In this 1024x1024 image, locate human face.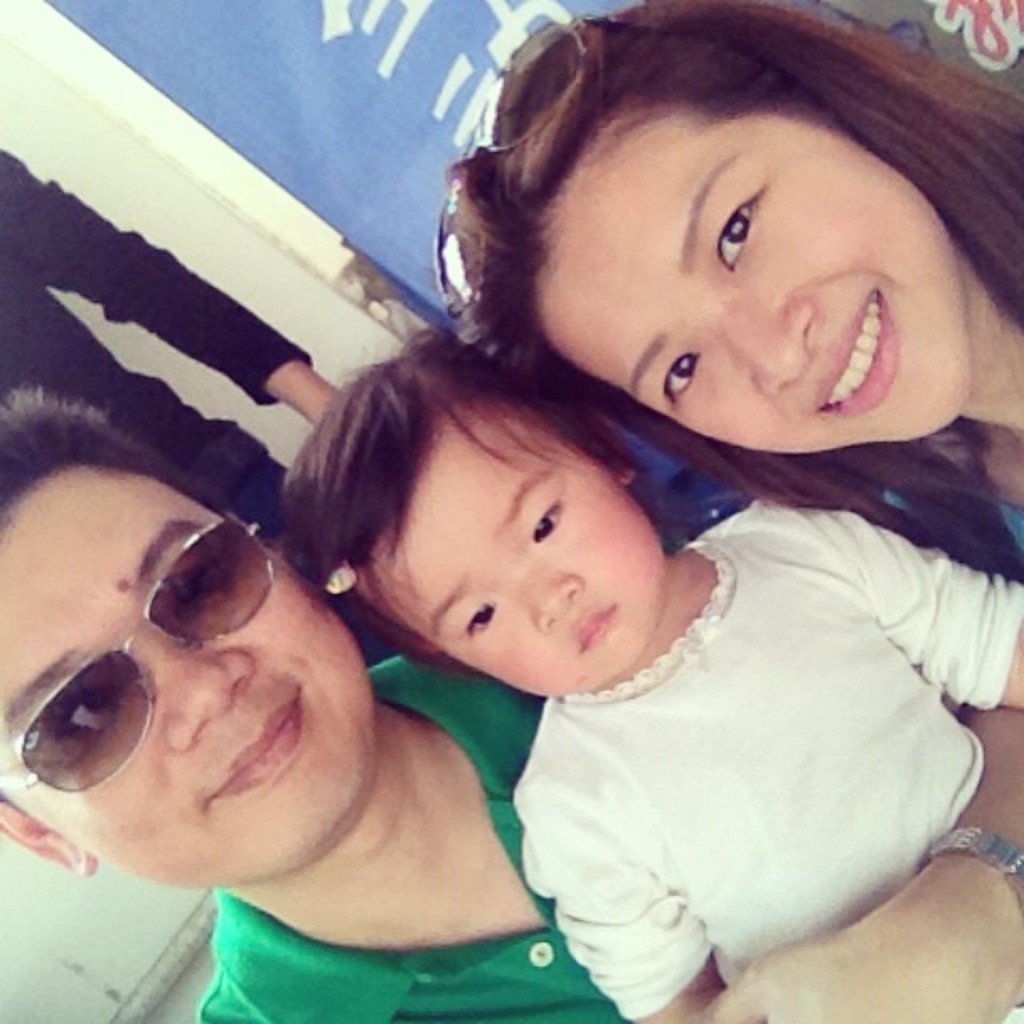
Bounding box: region(366, 410, 666, 707).
